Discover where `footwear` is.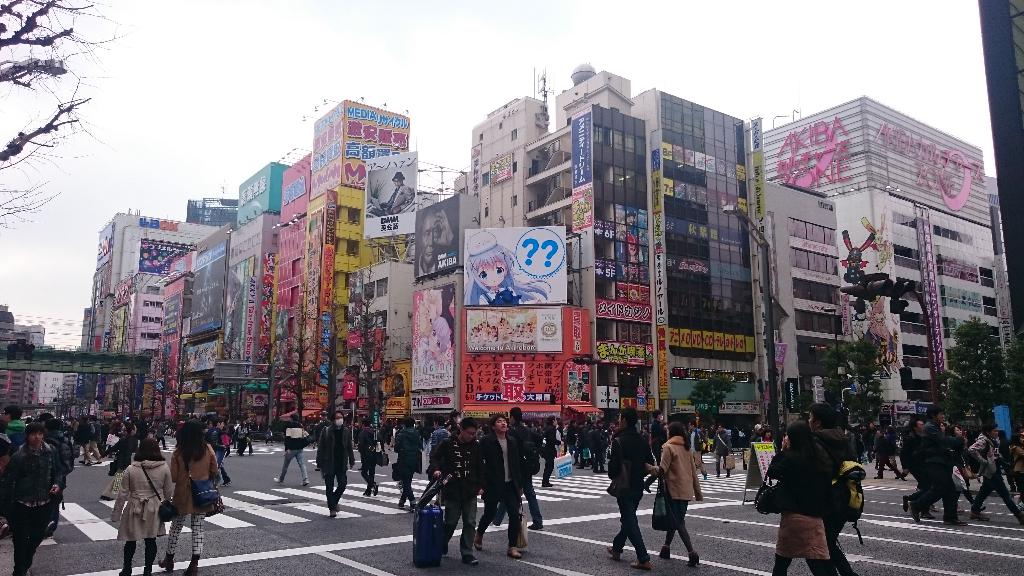
Discovered at bbox=[947, 518, 967, 525].
